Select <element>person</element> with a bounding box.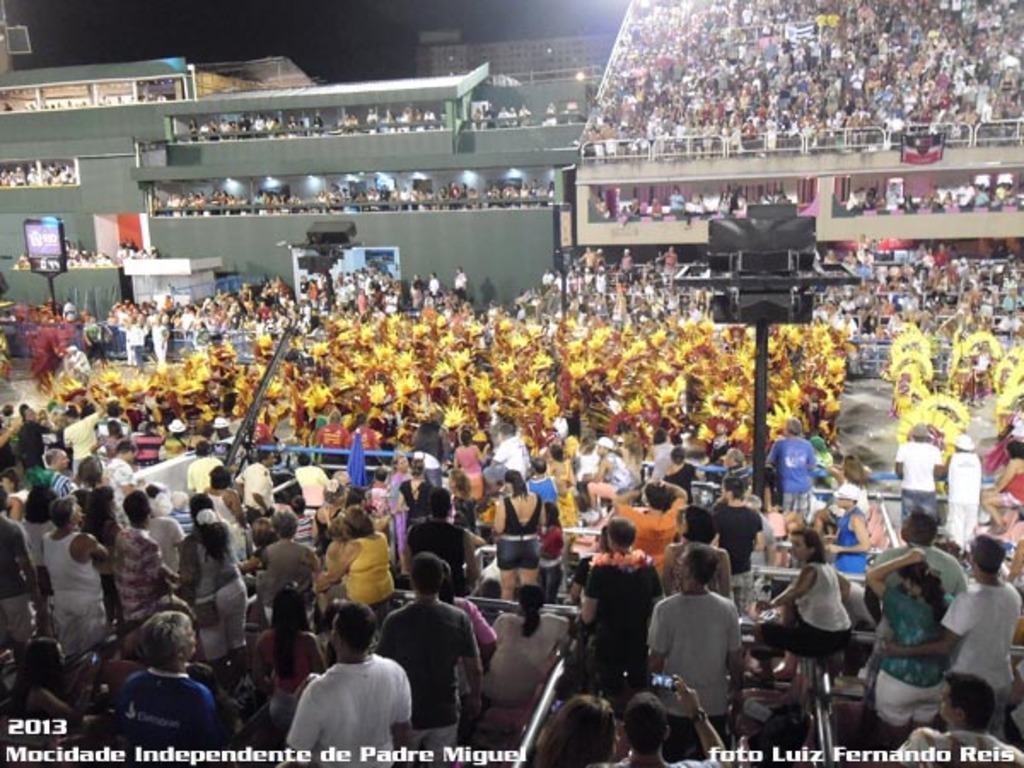
(x1=427, y1=268, x2=440, y2=305).
